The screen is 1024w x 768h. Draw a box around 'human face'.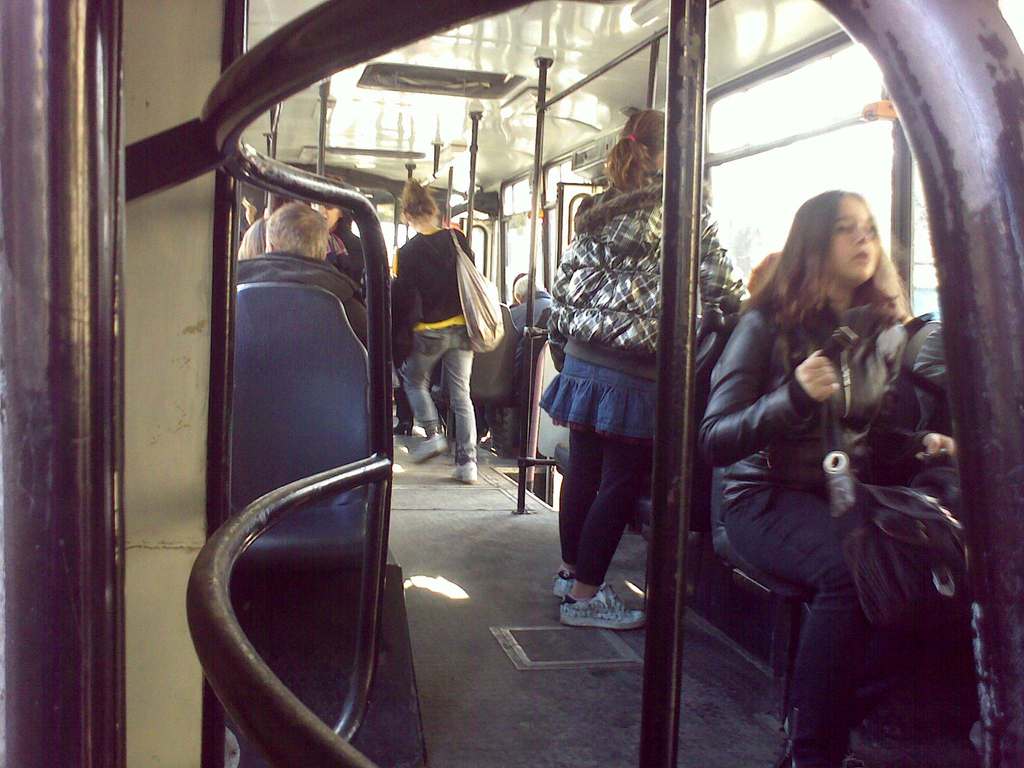
detection(323, 204, 343, 228).
